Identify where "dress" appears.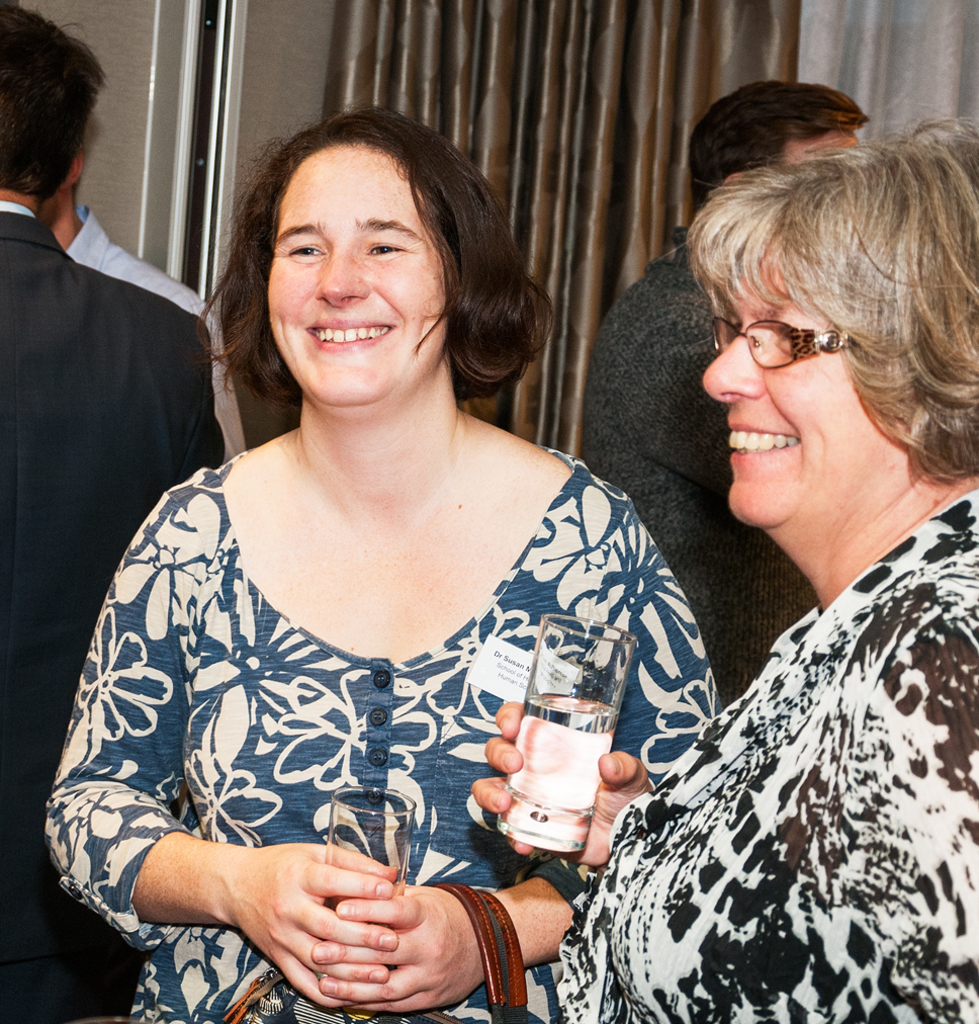
Appears at bbox=(563, 496, 978, 1023).
